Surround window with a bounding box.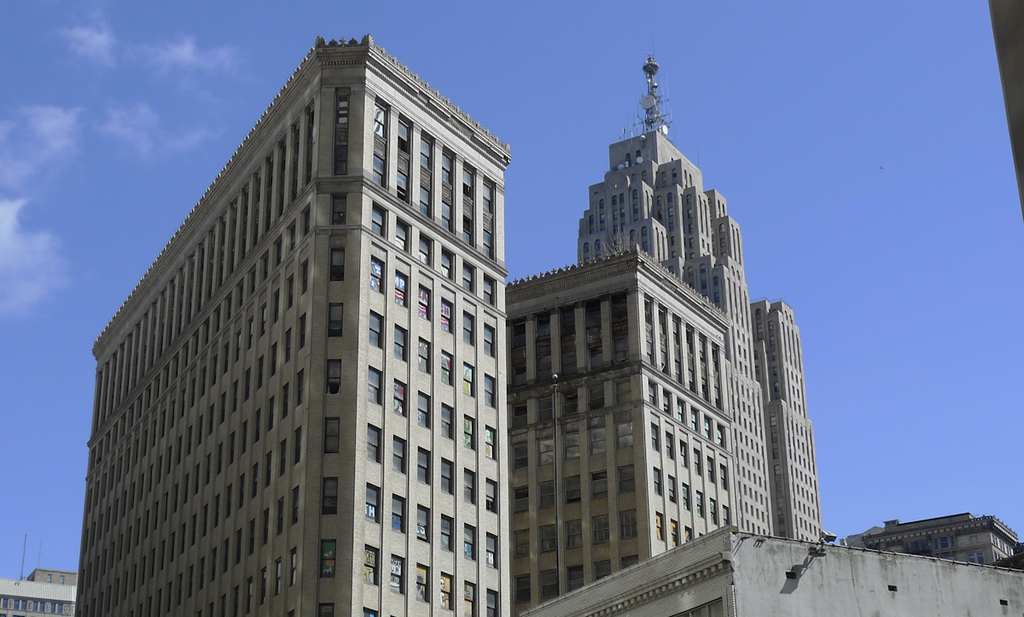
box(461, 311, 472, 349).
